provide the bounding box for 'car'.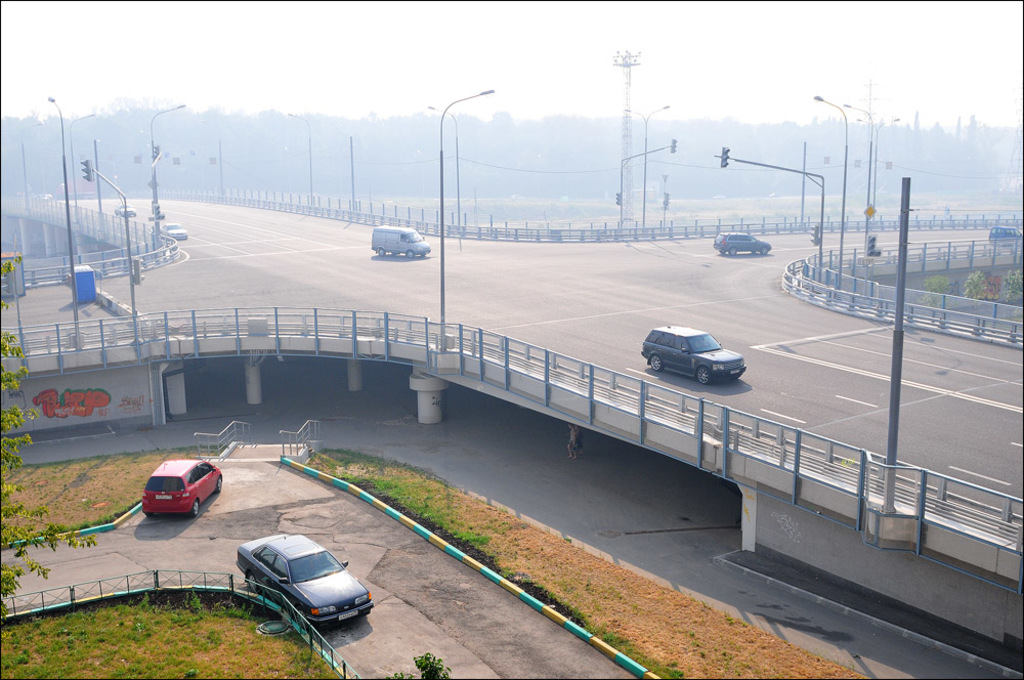
box(140, 458, 221, 515).
